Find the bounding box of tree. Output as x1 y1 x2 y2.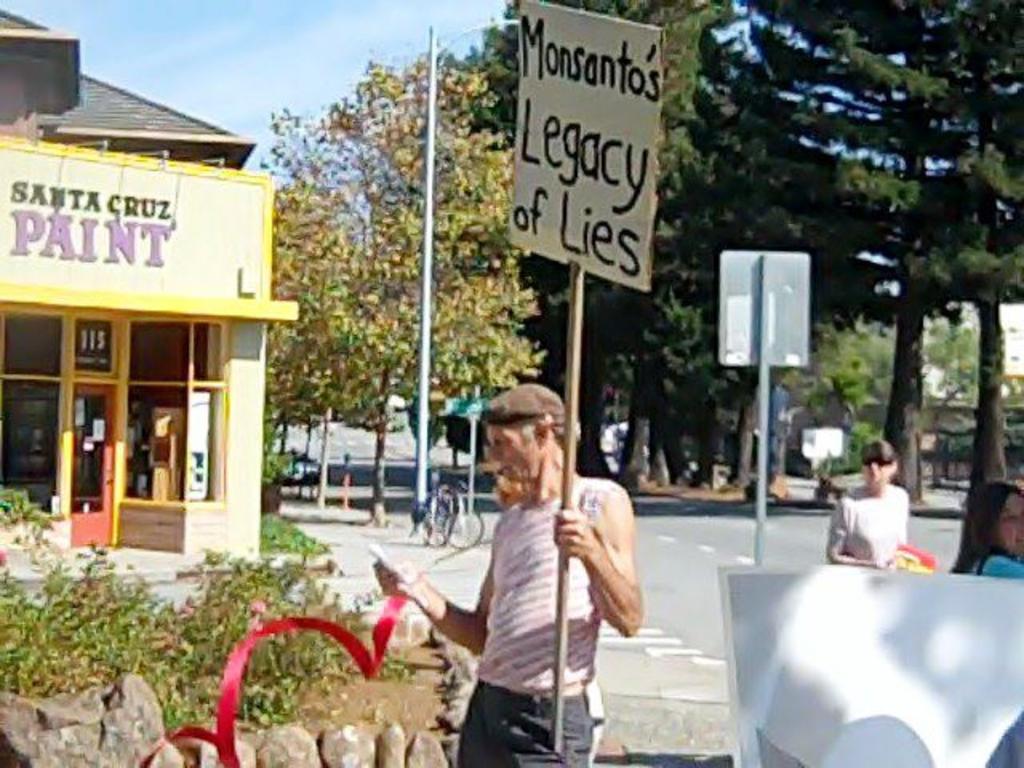
898 3 1022 520.
